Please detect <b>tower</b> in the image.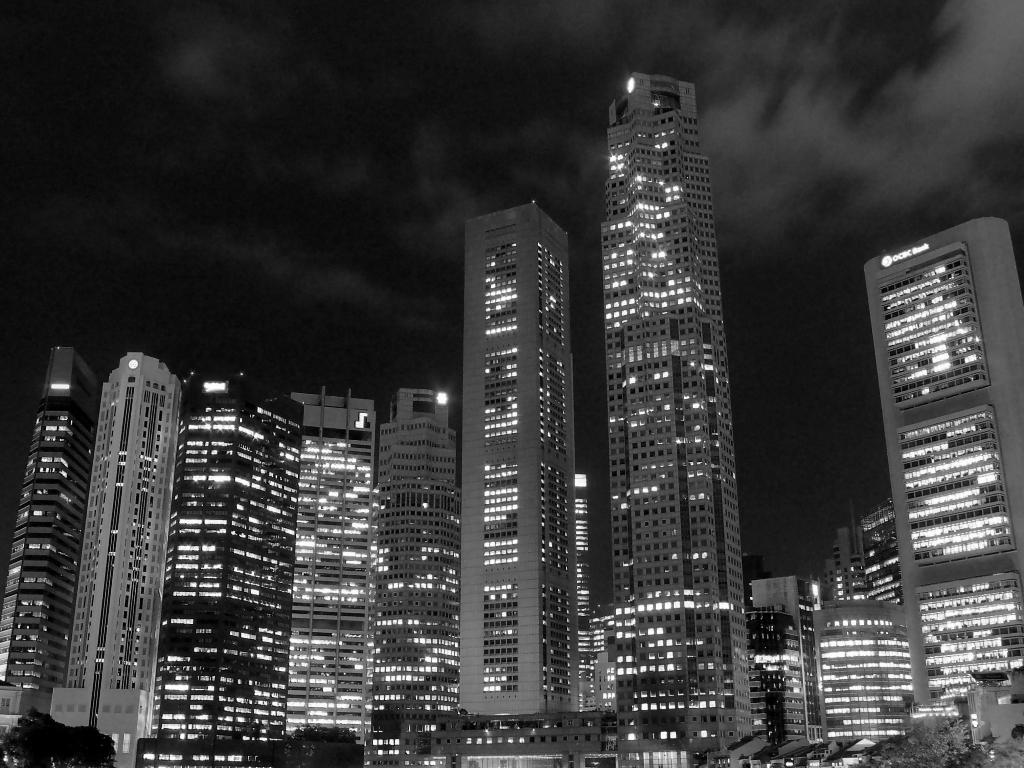
rect(359, 391, 465, 767).
